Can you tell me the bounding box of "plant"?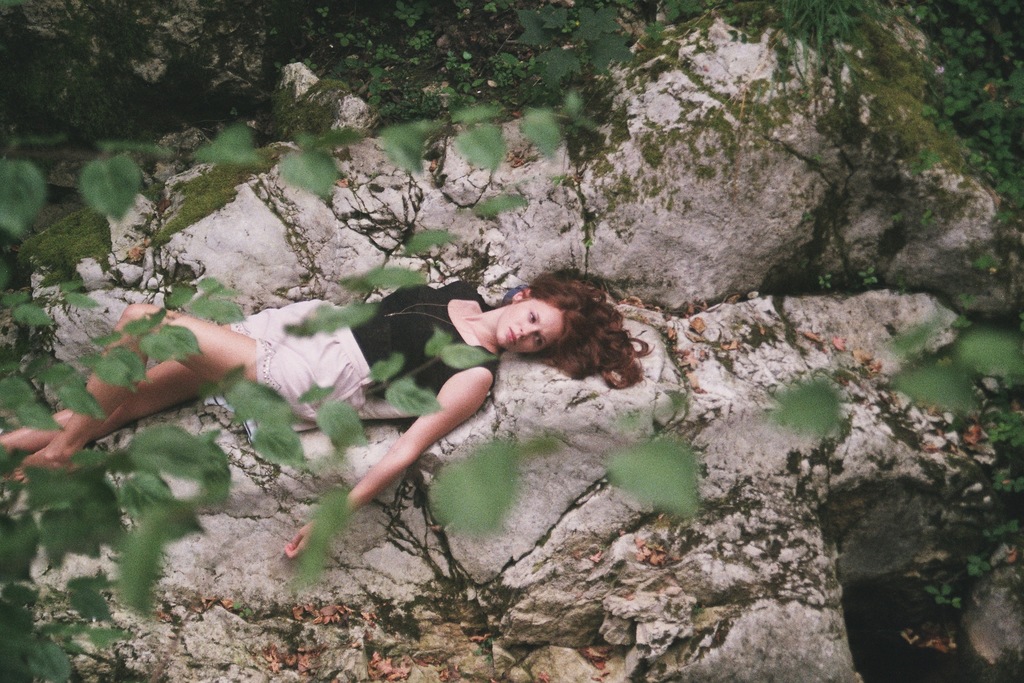
x1=903, y1=143, x2=941, y2=183.
